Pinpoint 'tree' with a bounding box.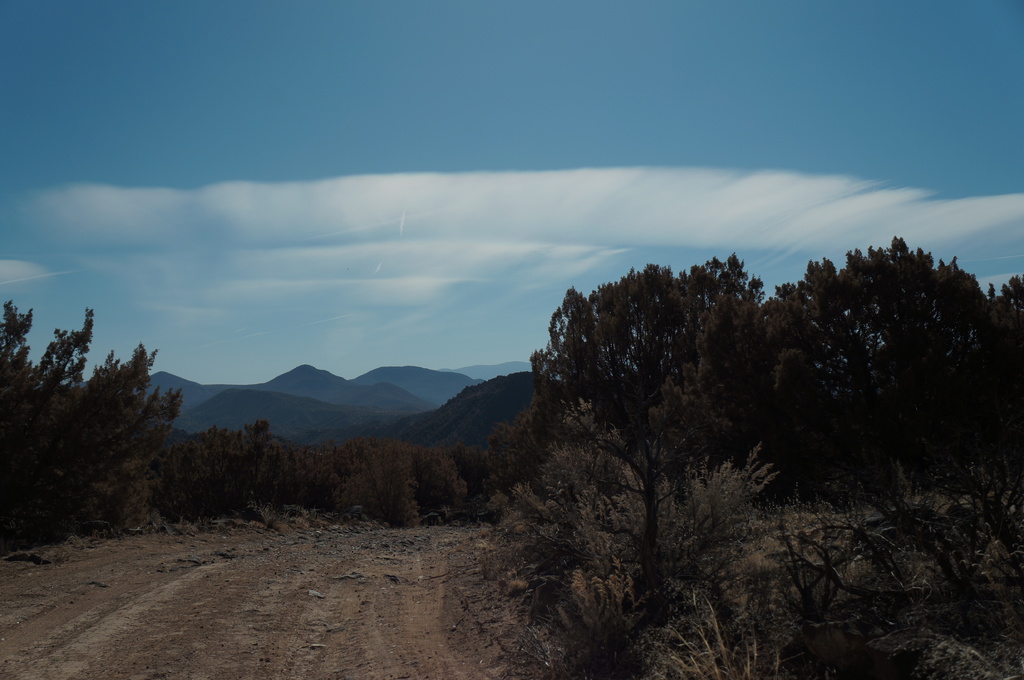
{"x1": 0, "y1": 294, "x2": 195, "y2": 559}.
